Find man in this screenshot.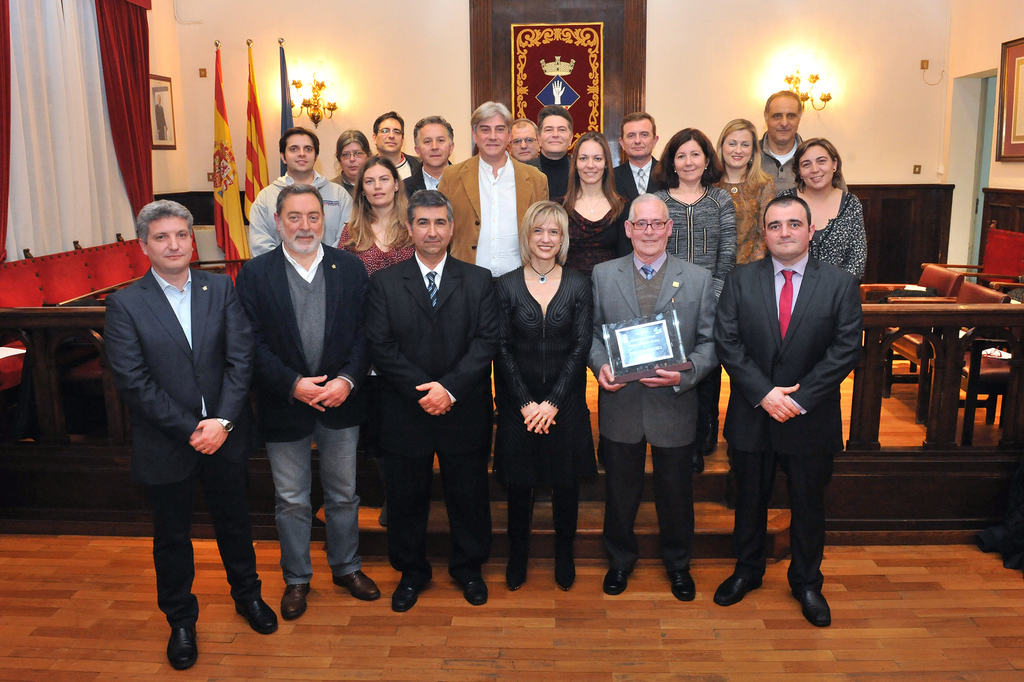
The bounding box for man is crop(401, 114, 451, 203).
